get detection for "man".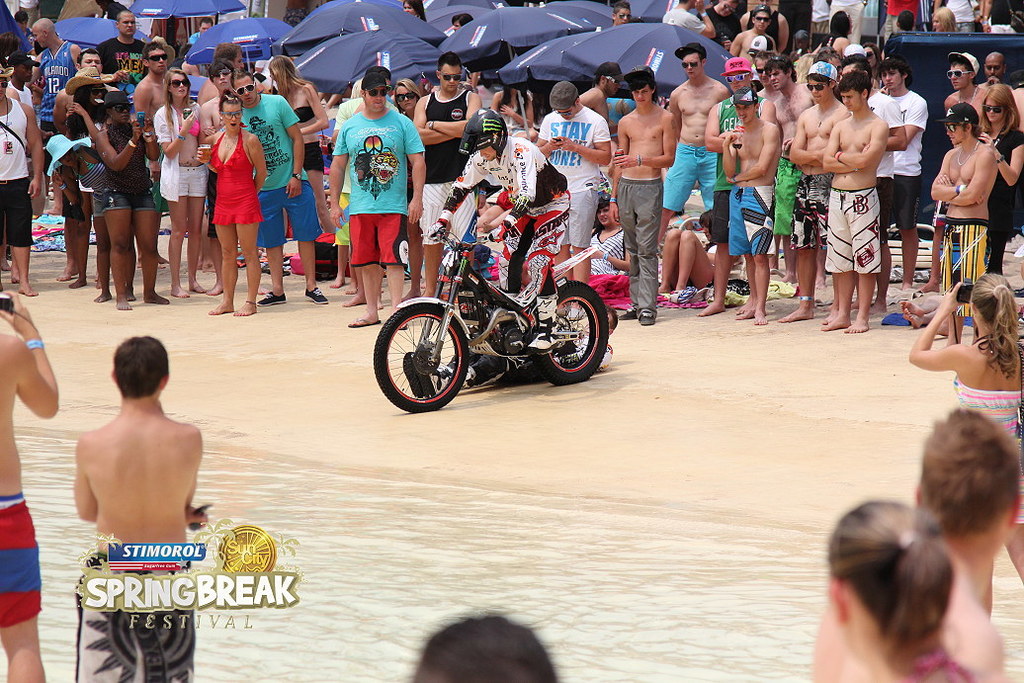
Detection: region(74, 340, 210, 682).
